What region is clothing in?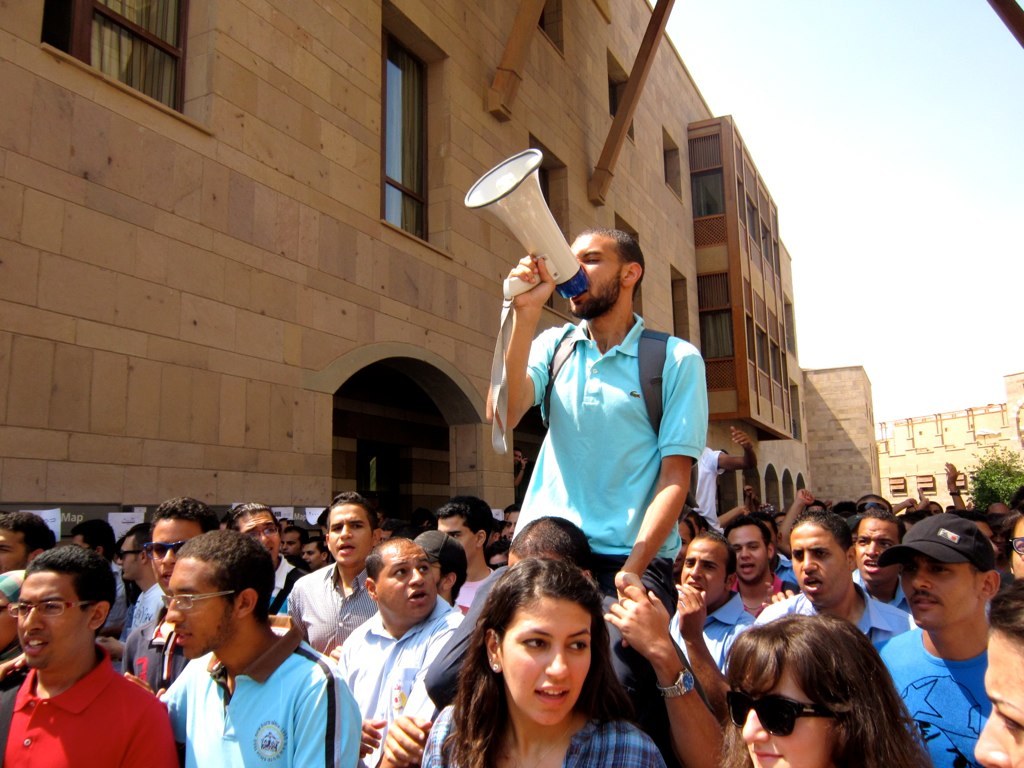
box=[151, 609, 357, 767].
